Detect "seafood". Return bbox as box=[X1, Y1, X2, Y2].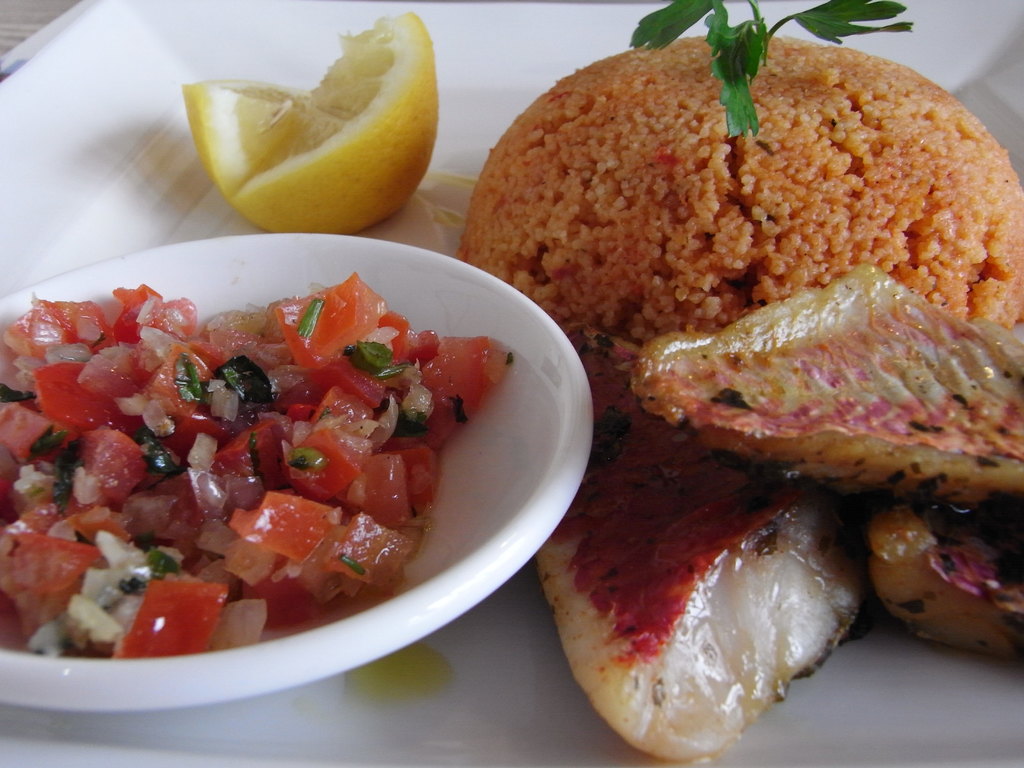
box=[534, 324, 863, 764].
